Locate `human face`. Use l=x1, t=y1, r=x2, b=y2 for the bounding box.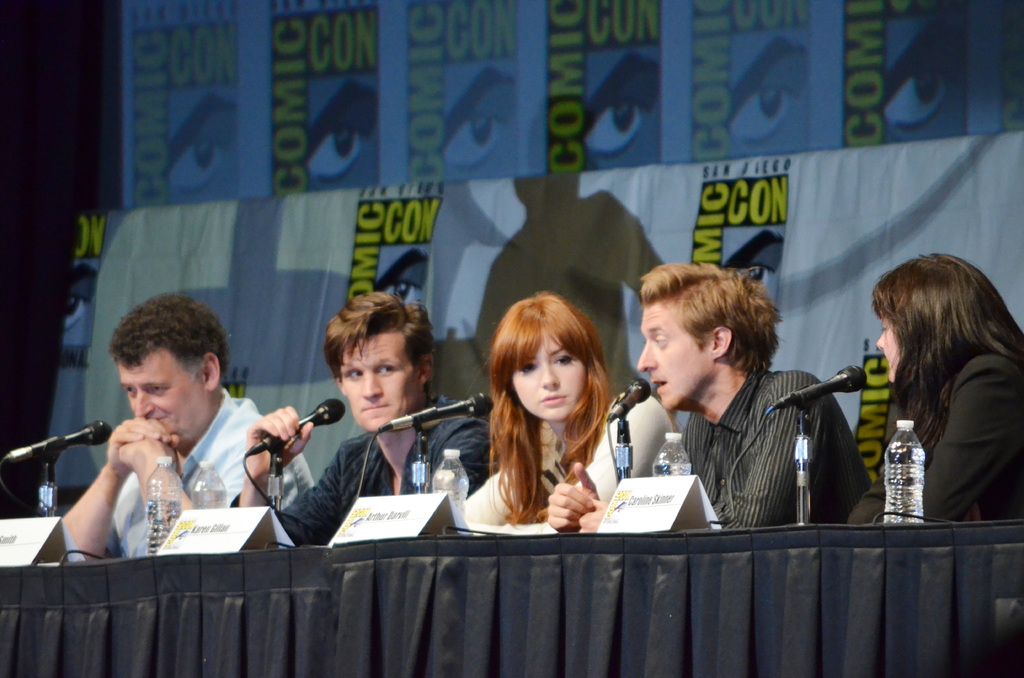
l=509, t=324, r=582, b=421.
